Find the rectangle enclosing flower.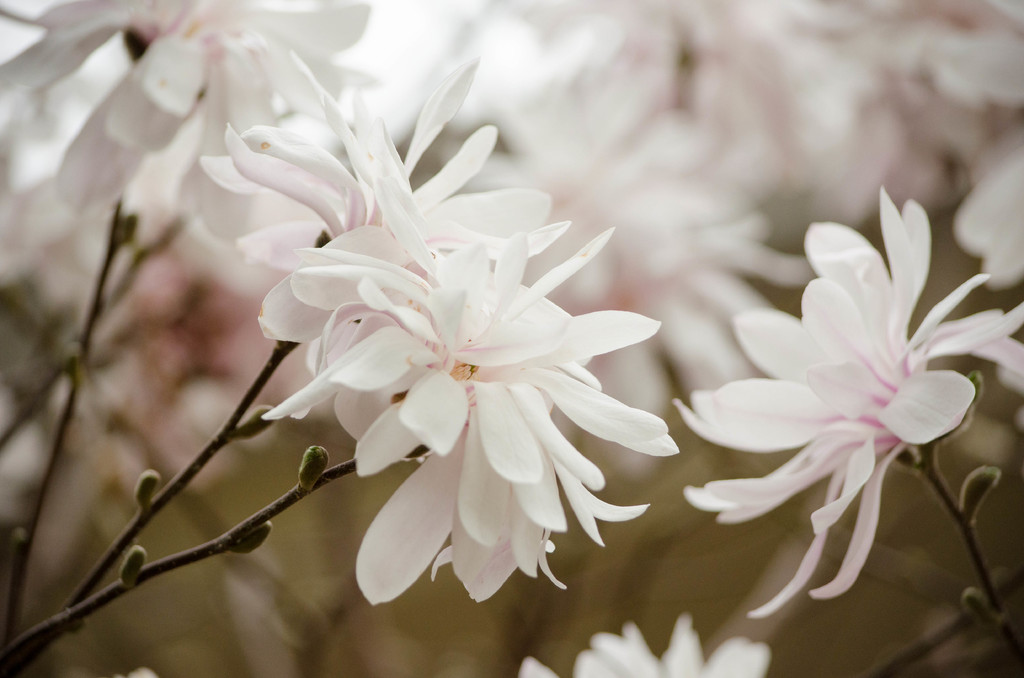
Rect(682, 186, 1023, 619).
